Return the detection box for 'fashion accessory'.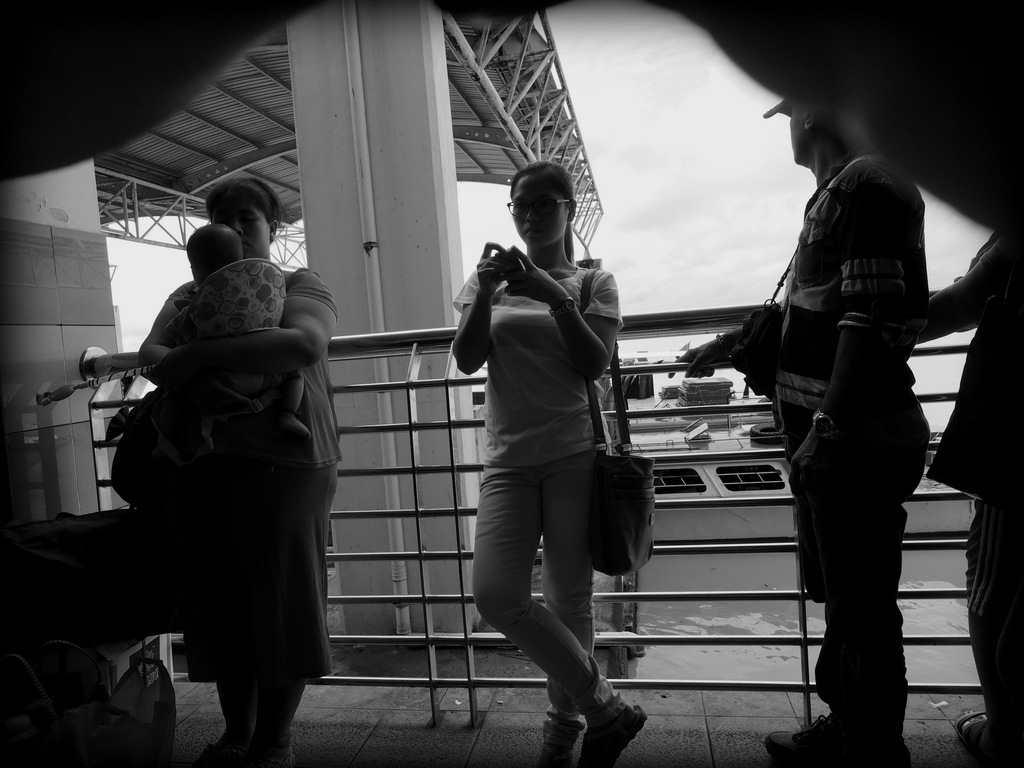
(left=577, top=704, right=647, bottom=767).
